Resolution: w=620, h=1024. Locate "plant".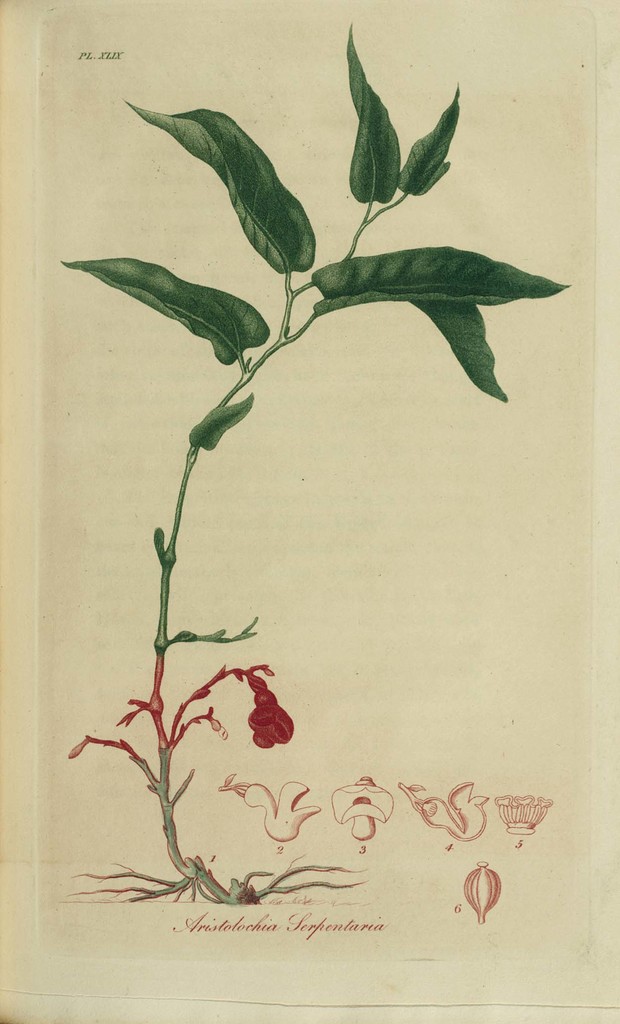
x1=25 y1=0 x2=589 y2=973.
